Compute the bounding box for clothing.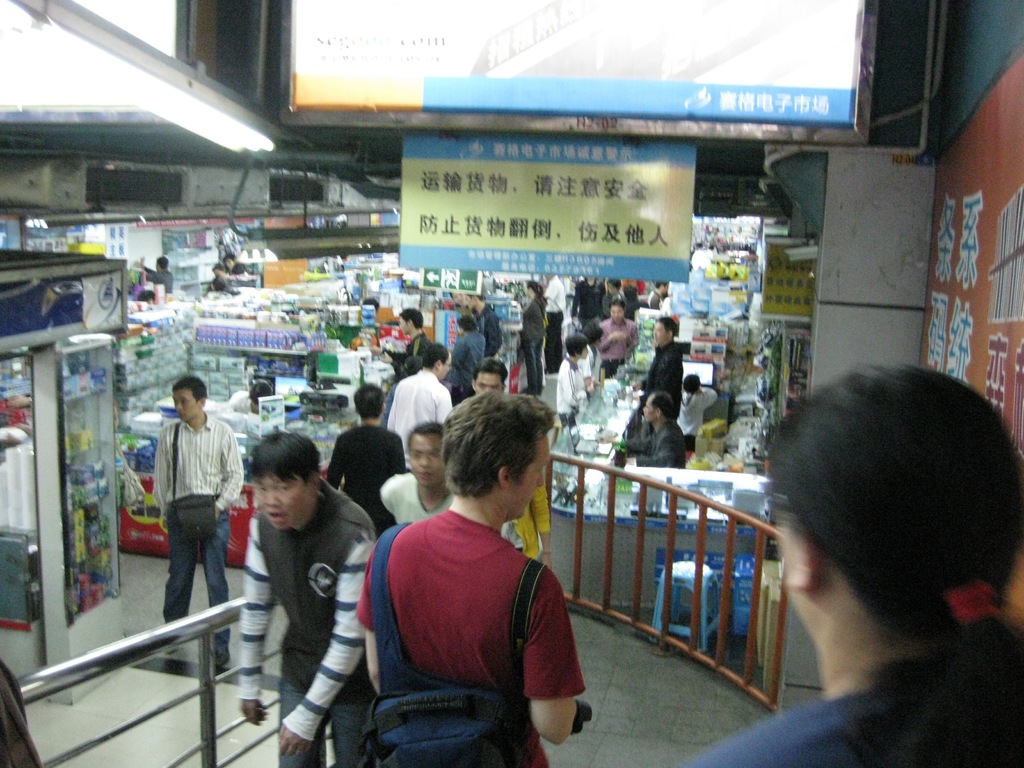
select_region(683, 694, 1023, 767).
